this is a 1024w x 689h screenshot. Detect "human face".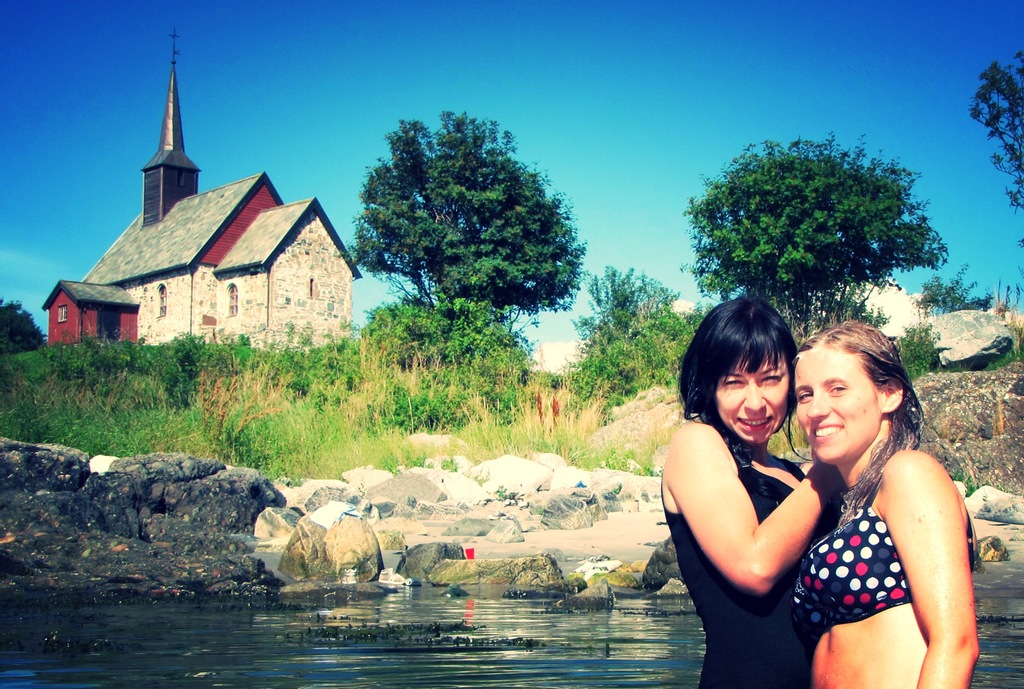
715, 342, 794, 443.
